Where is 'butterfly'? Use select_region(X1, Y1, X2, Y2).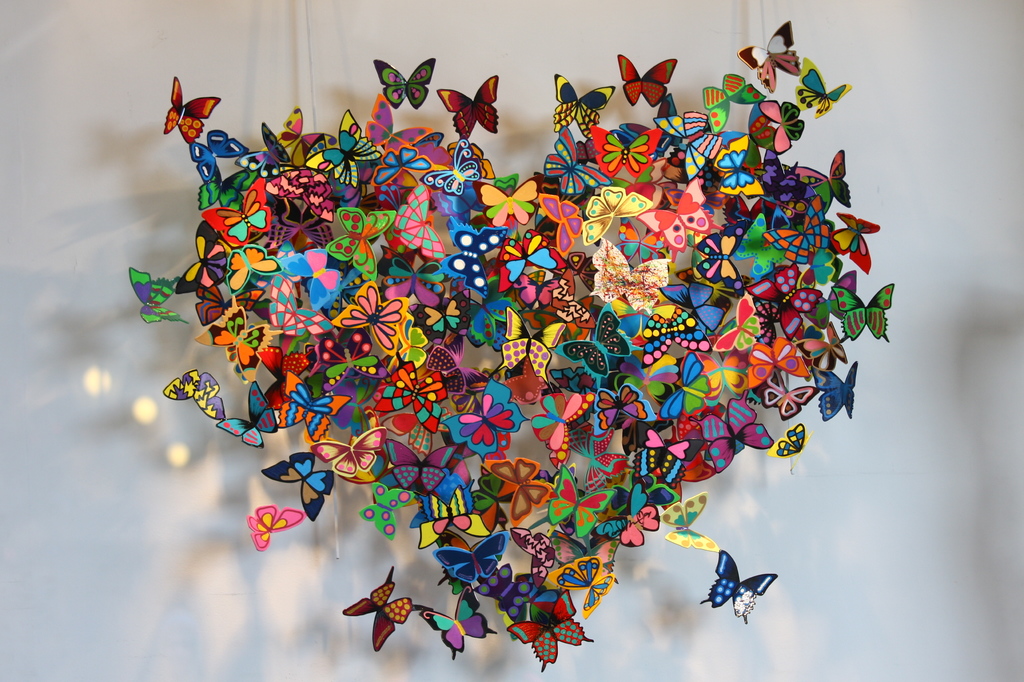
select_region(753, 205, 834, 258).
